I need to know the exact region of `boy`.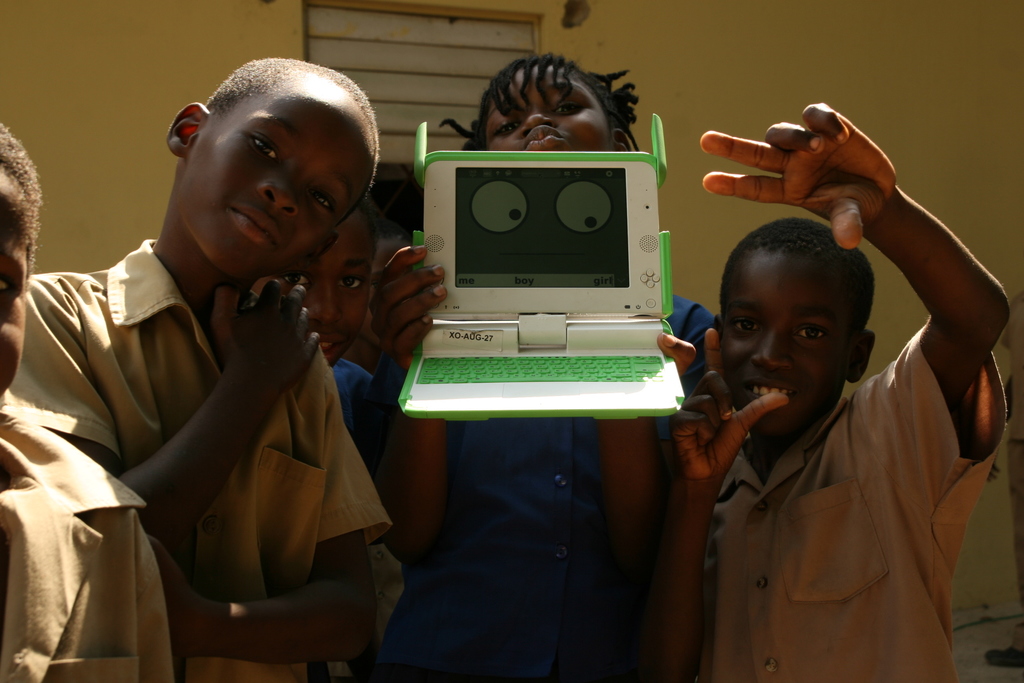
Region: bbox=[1, 119, 168, 680].
